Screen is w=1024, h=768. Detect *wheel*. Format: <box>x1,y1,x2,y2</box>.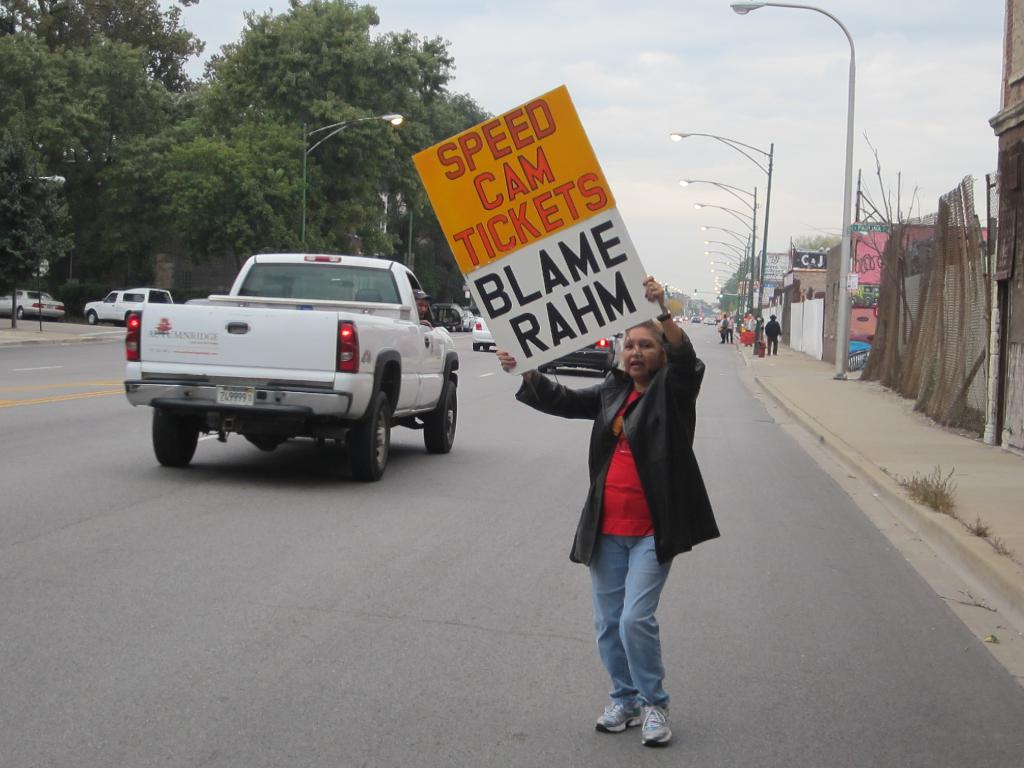
<box>149,406,205,468</box>.
